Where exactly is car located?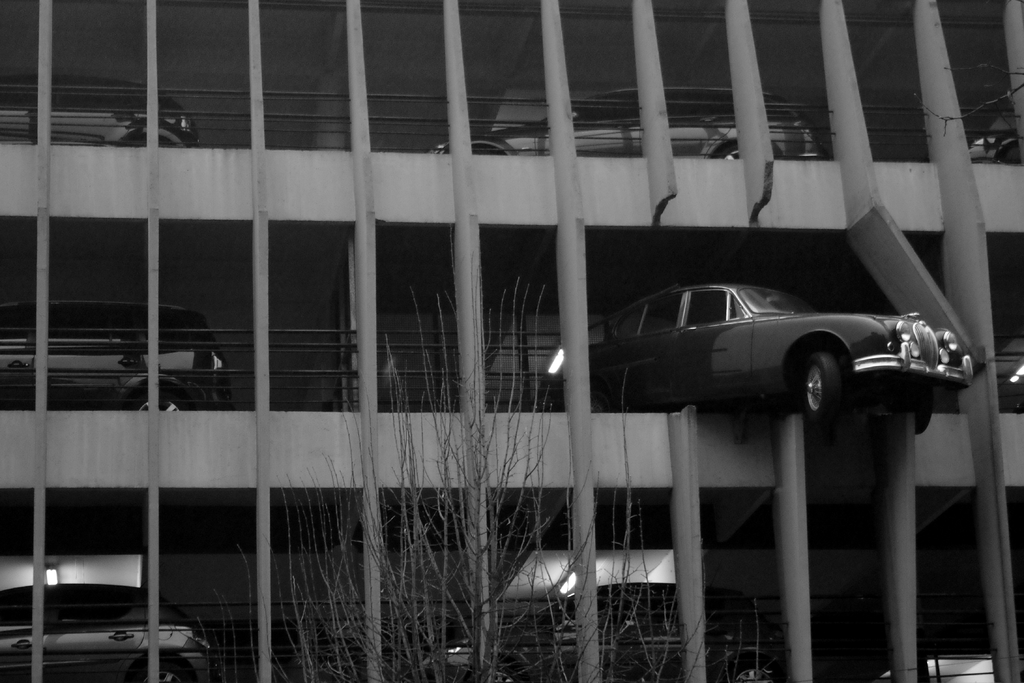
Its bounding box is select_region(0, 75, 202, 149).
